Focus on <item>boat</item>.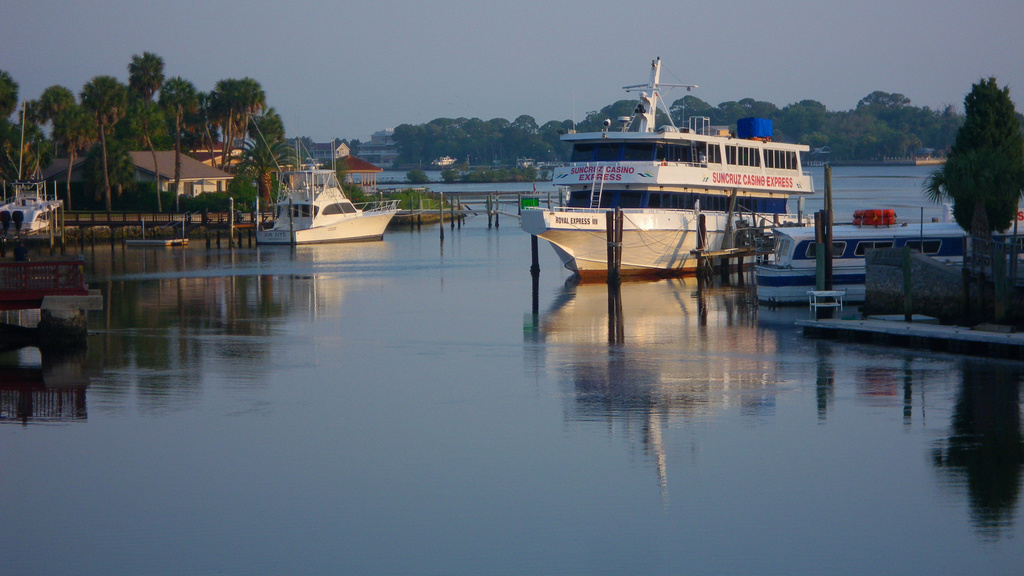
Focused at BBox(740, 204, 1020, 313).
